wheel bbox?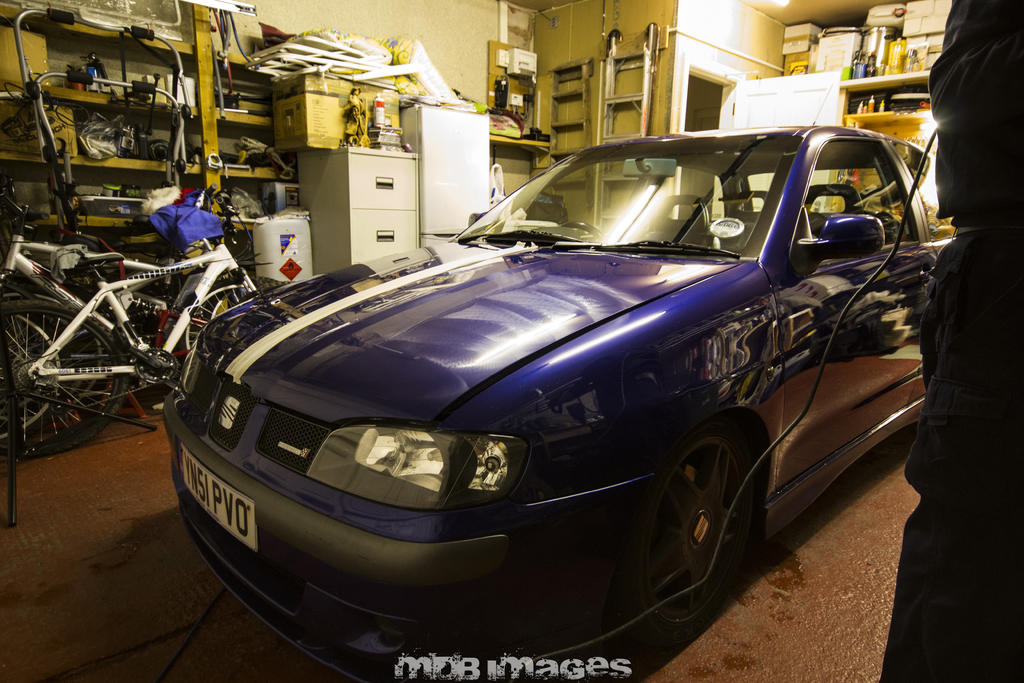
[176,279,250,369]
